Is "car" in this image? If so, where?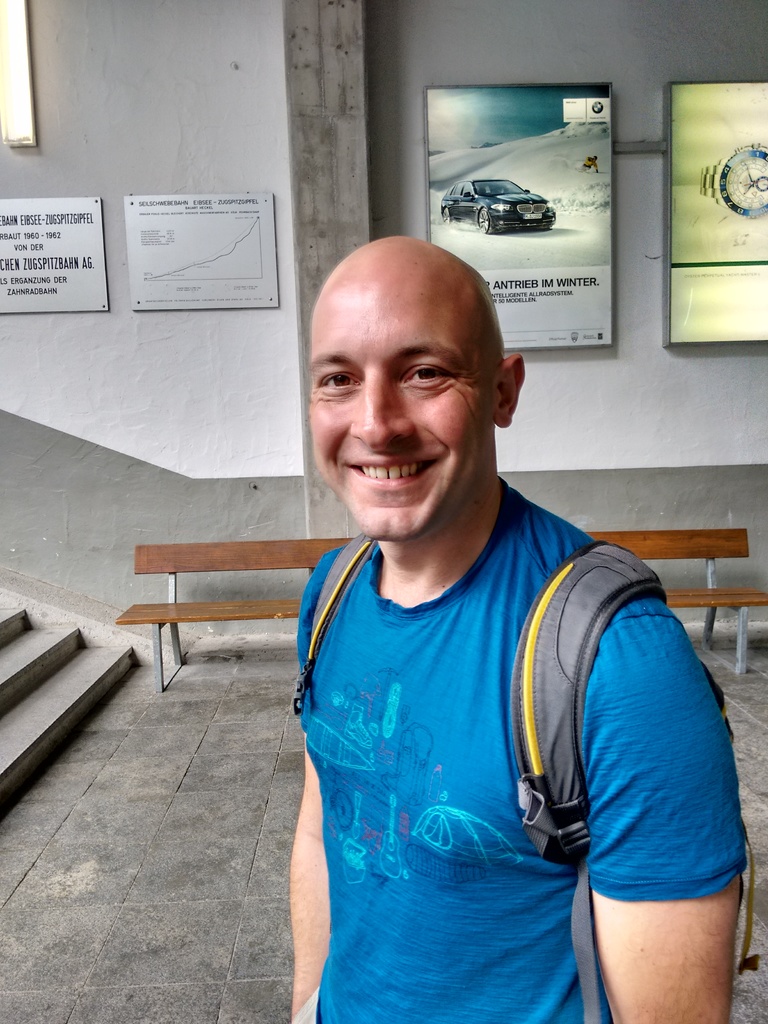
Yes, at 442, 179, 557, 235.
